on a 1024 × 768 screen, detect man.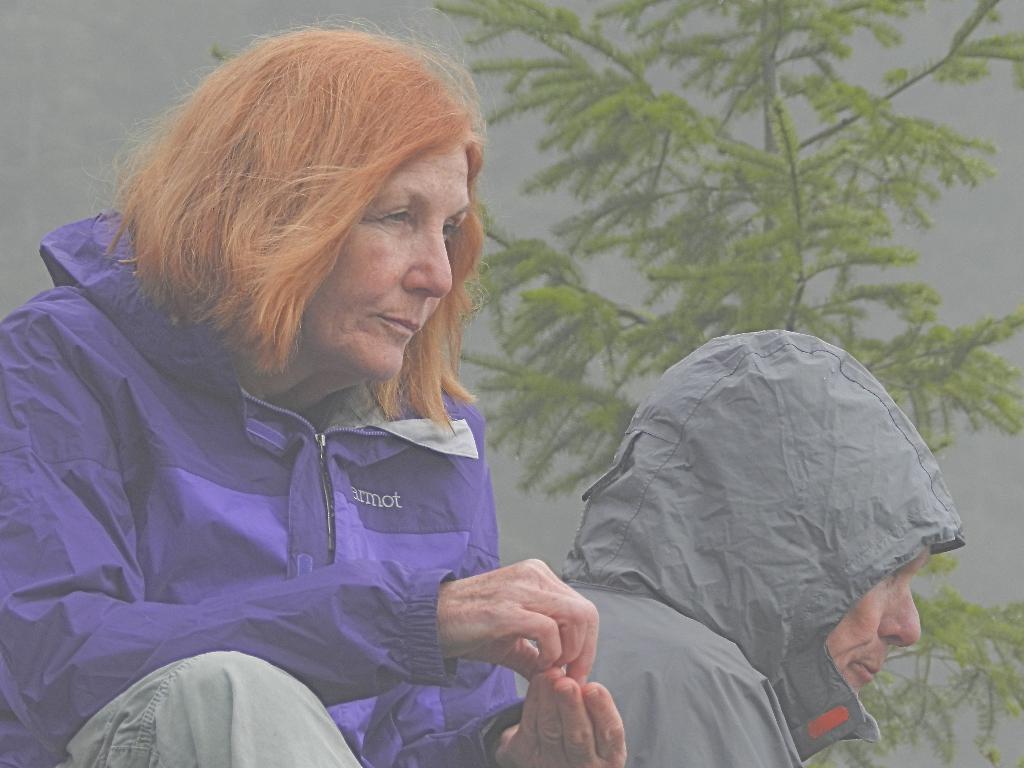
[left=511, top=328, right=964, bottom=767].
